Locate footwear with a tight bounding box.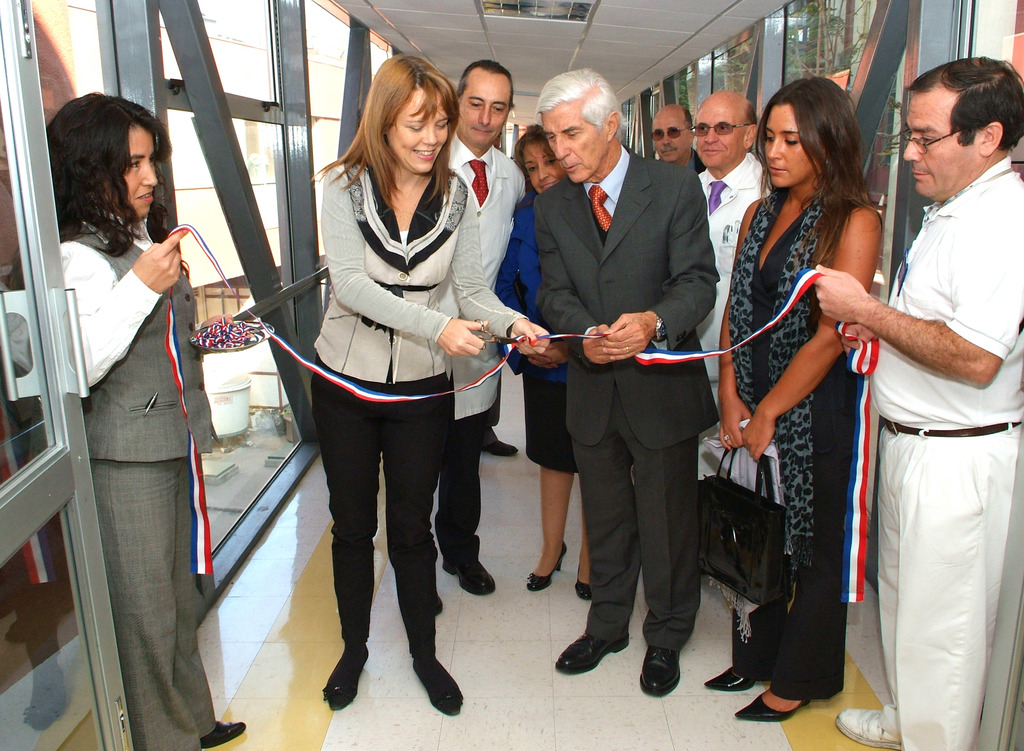
478 441 518 457.
